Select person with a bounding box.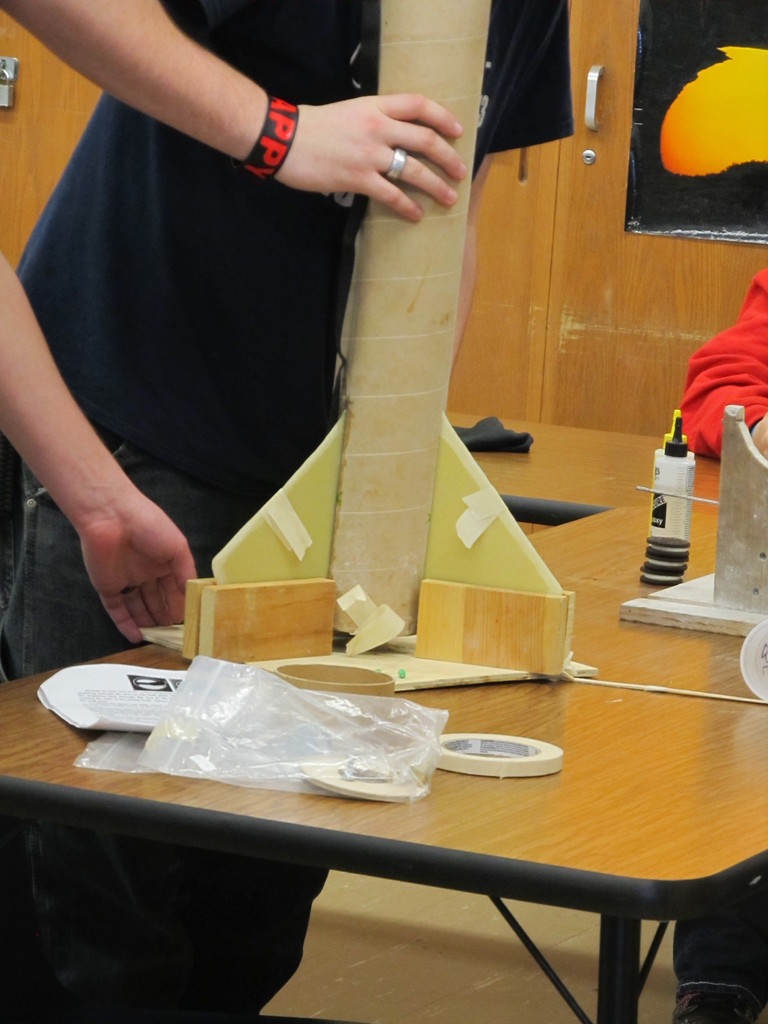
detection(0, 0, 575, 1023).
